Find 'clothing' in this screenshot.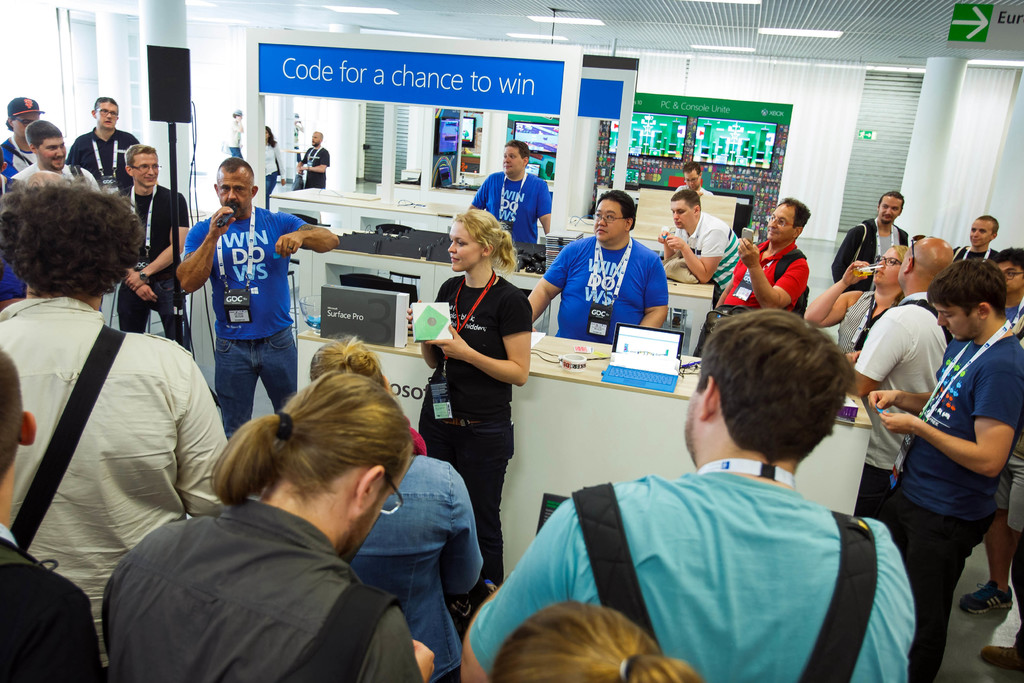
The bounding box for 'clothing' is [left=106, top=185, right=194, bottom=353].
